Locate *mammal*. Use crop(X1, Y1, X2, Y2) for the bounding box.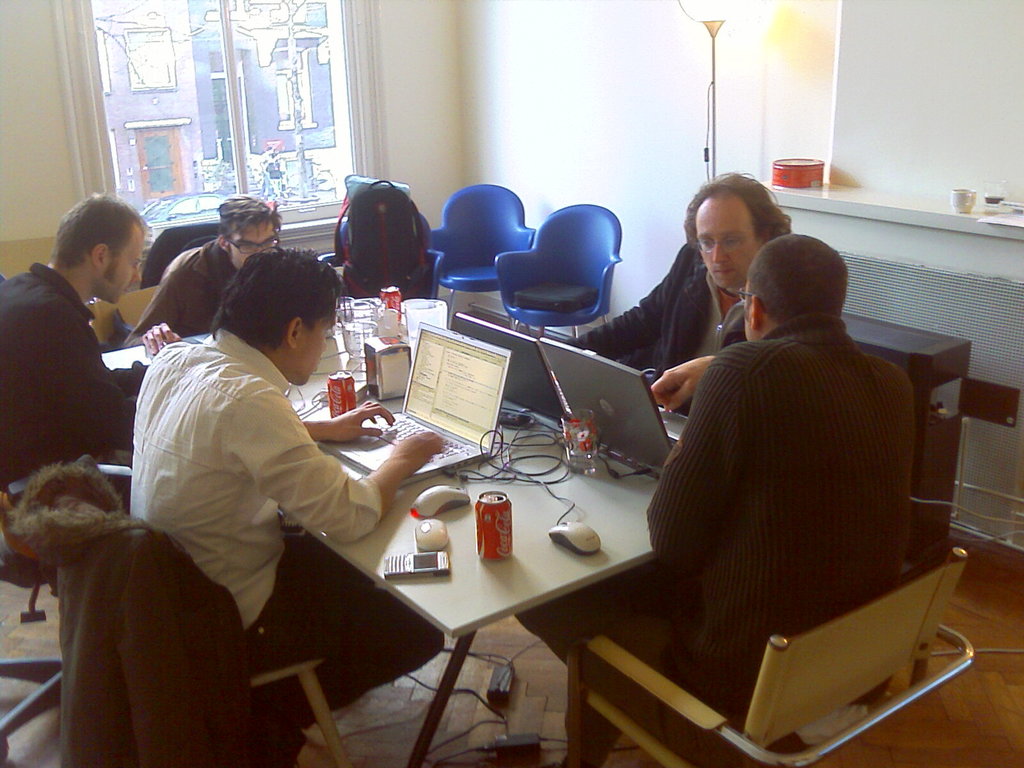
crop(131, 244, 449, 767).
